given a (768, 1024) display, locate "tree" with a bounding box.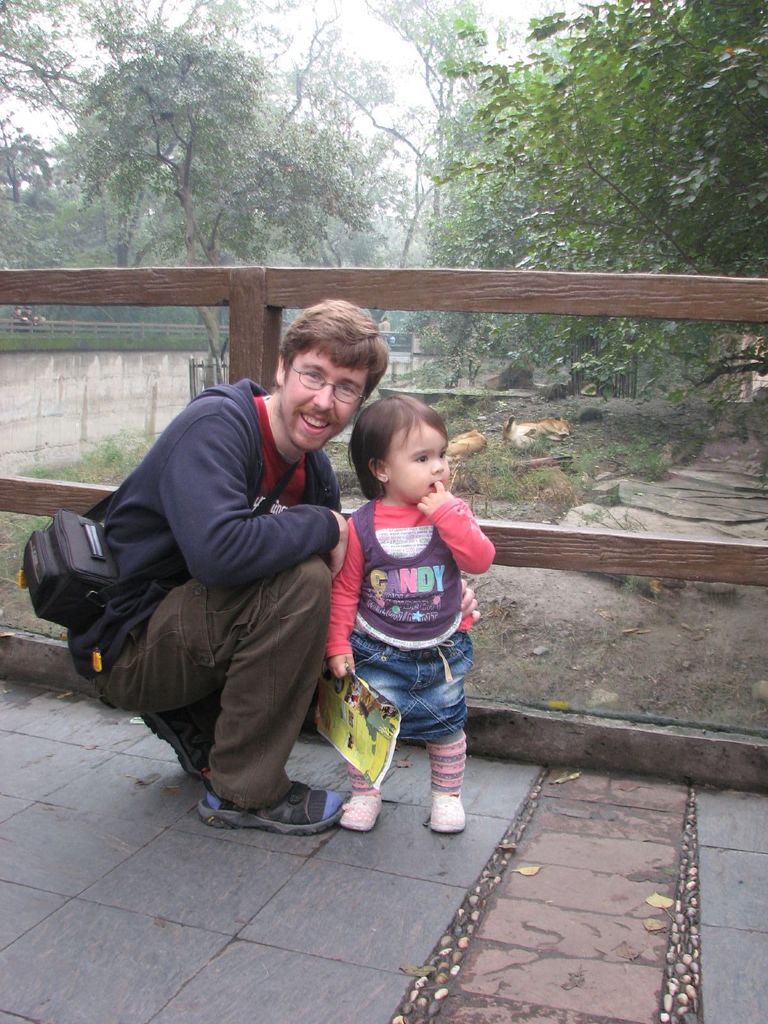
Located: Rect(0, 0, 315, 272).
